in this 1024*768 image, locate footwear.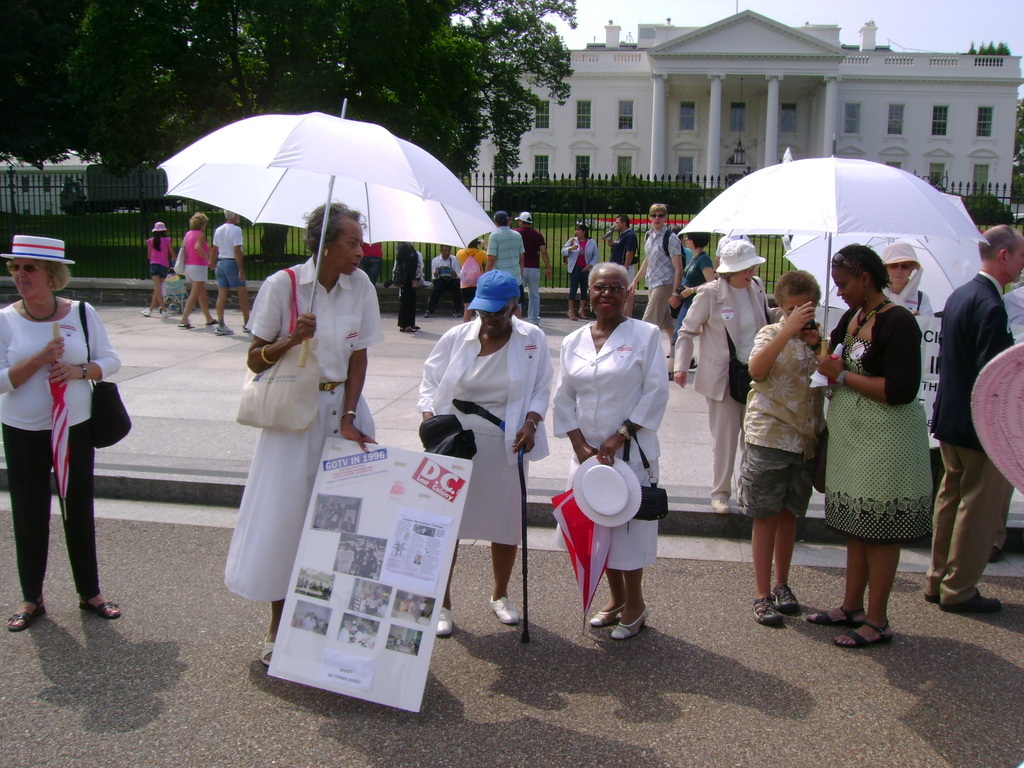
Bounding box: x1=157, y1=304, x2=170, y2=323.
